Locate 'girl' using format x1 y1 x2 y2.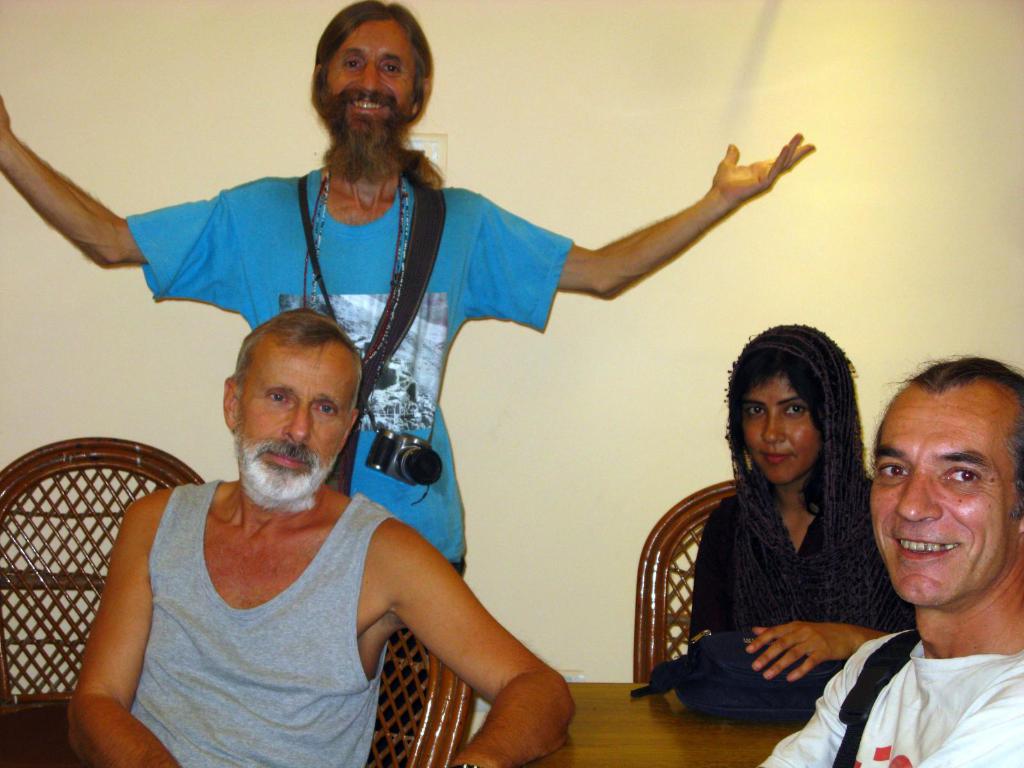
689 325 916 680.
